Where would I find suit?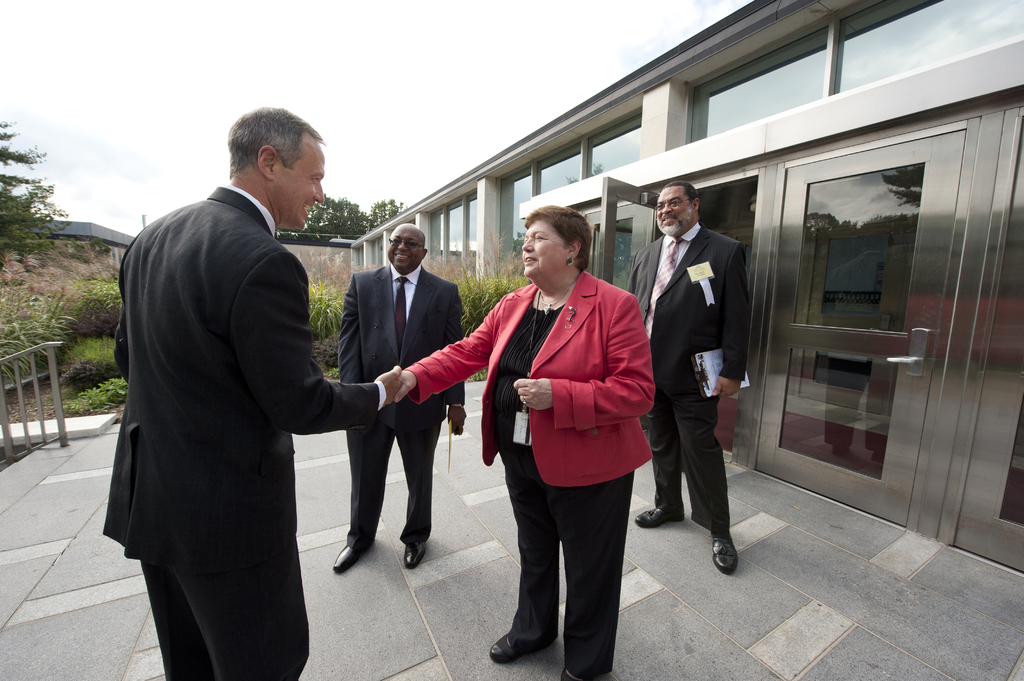
At left=627, top=221, right=751, bottom=534.
